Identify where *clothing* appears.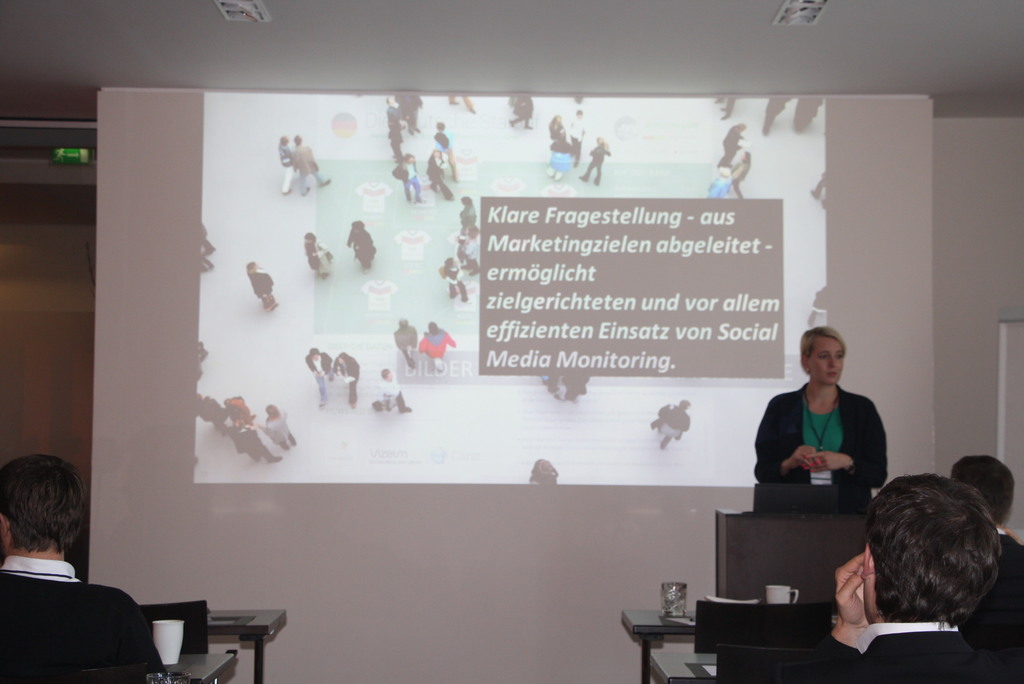
Appears at [left=546, top=129, right=573, bottom=178].
